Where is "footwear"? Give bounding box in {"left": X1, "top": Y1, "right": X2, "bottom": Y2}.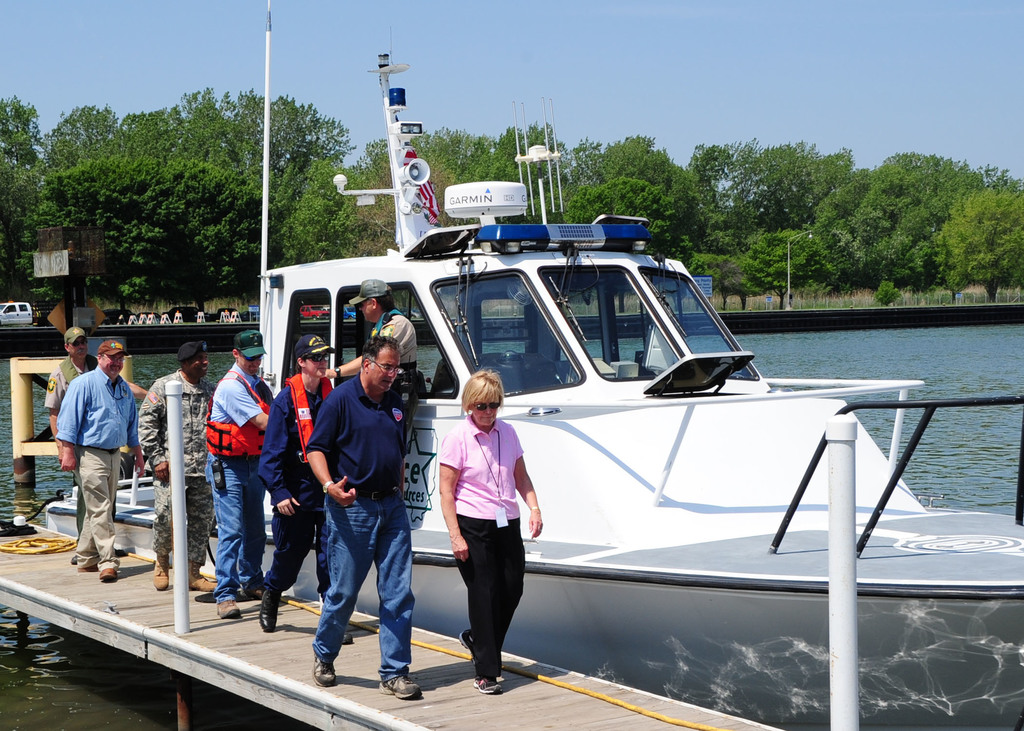
{"left": 342, "top": 631, "right": 355, "bottom": 647}.
